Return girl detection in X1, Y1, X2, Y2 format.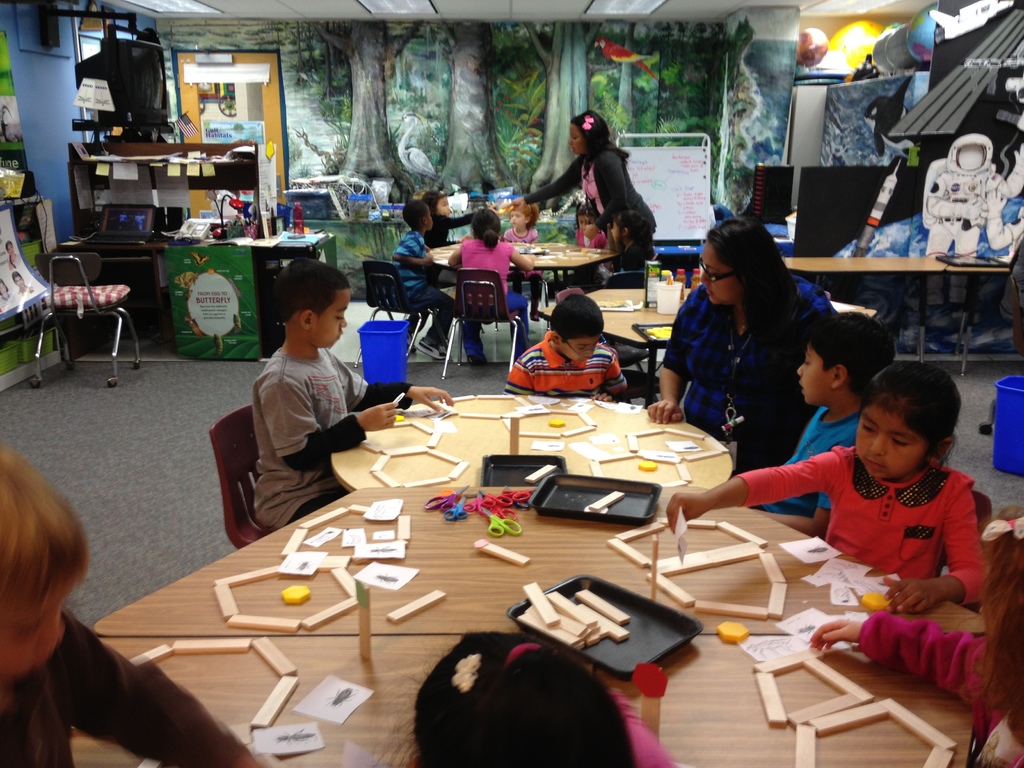
810, 505, 1023, 767.
